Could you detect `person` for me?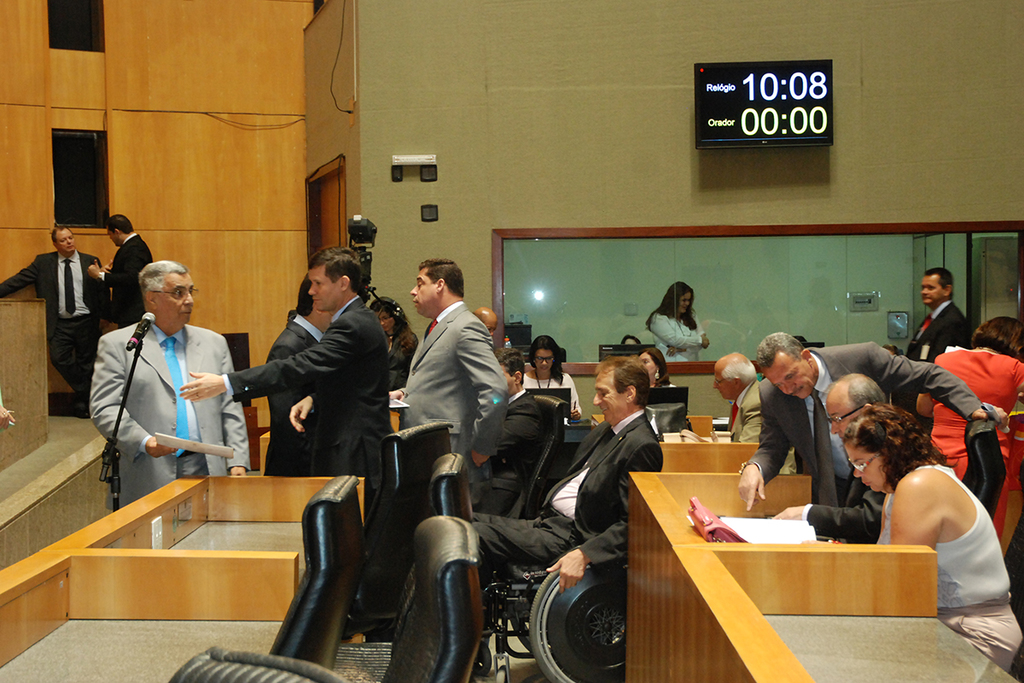
Detection result: 648:282:710:361.
